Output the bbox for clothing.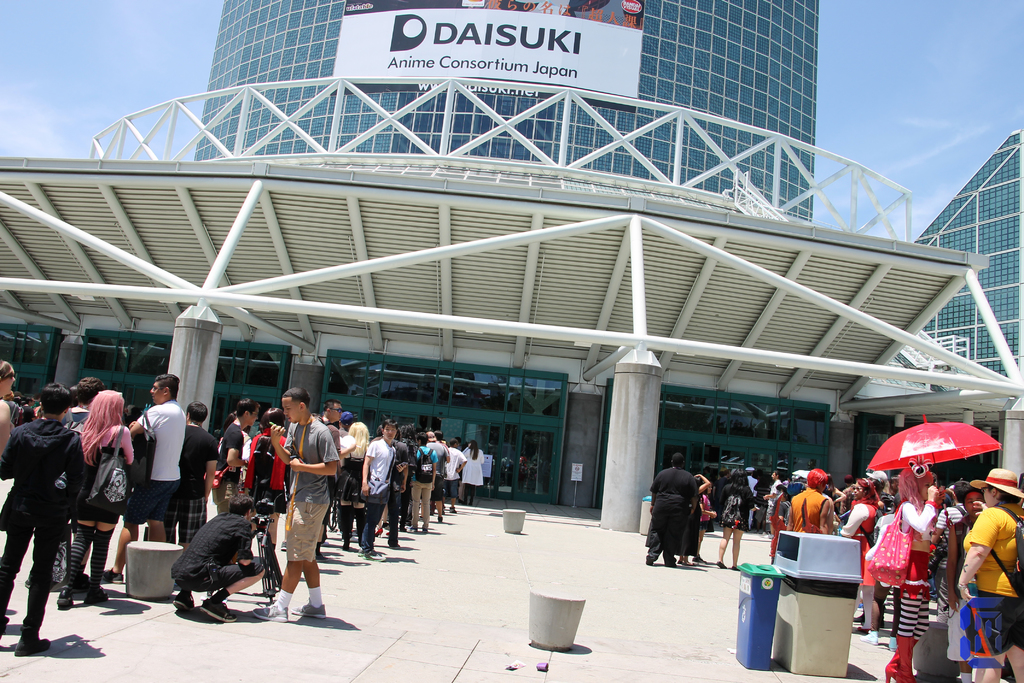
0/407/95/646.
